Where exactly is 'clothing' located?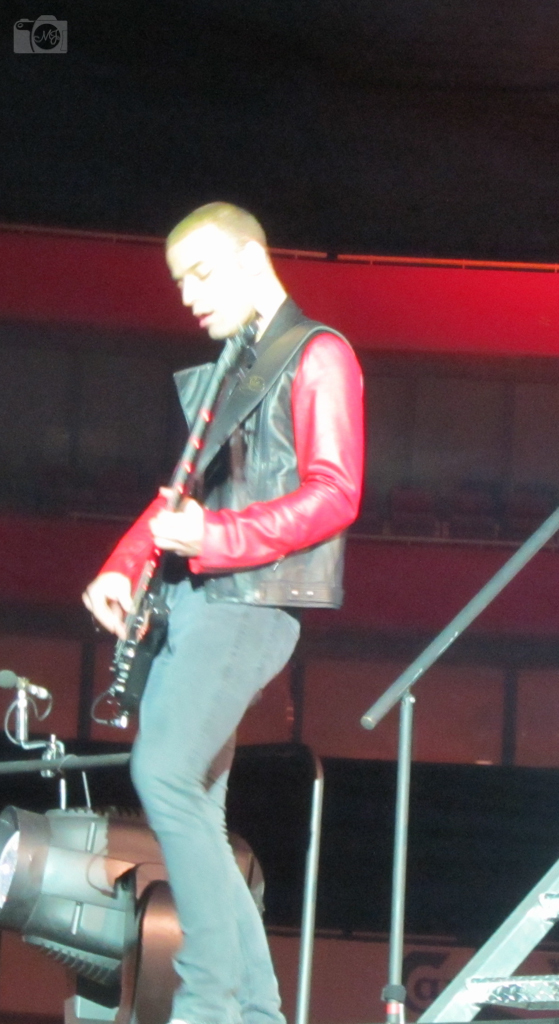
Its bounding box is bbox=[127, 261, 365, 663].
